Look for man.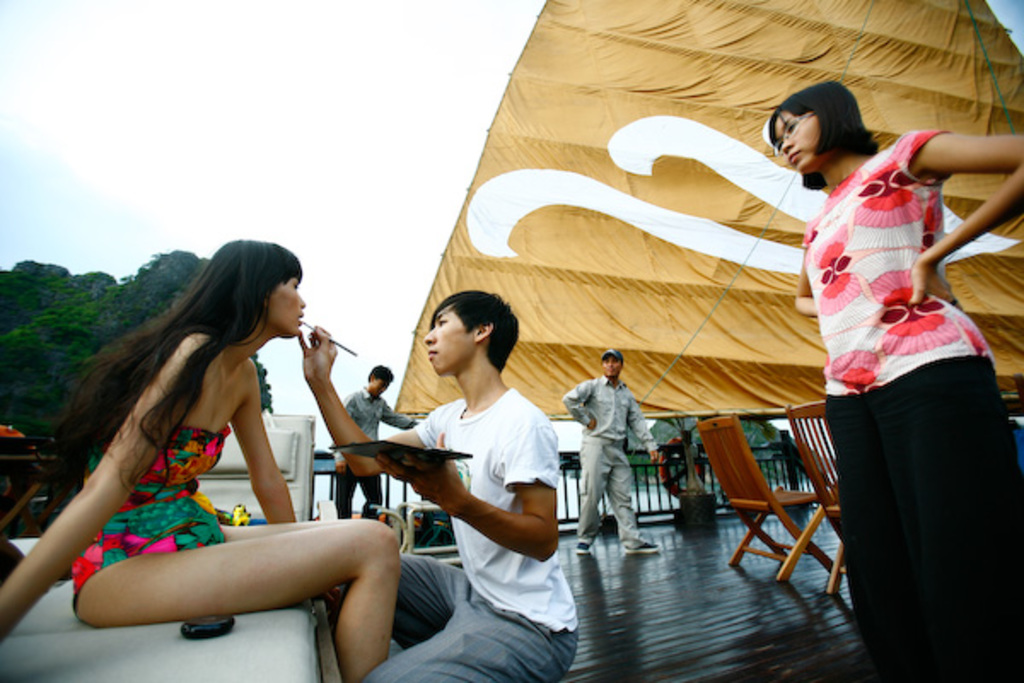
Found: left=324, top=372, right=423, bottom=531.
